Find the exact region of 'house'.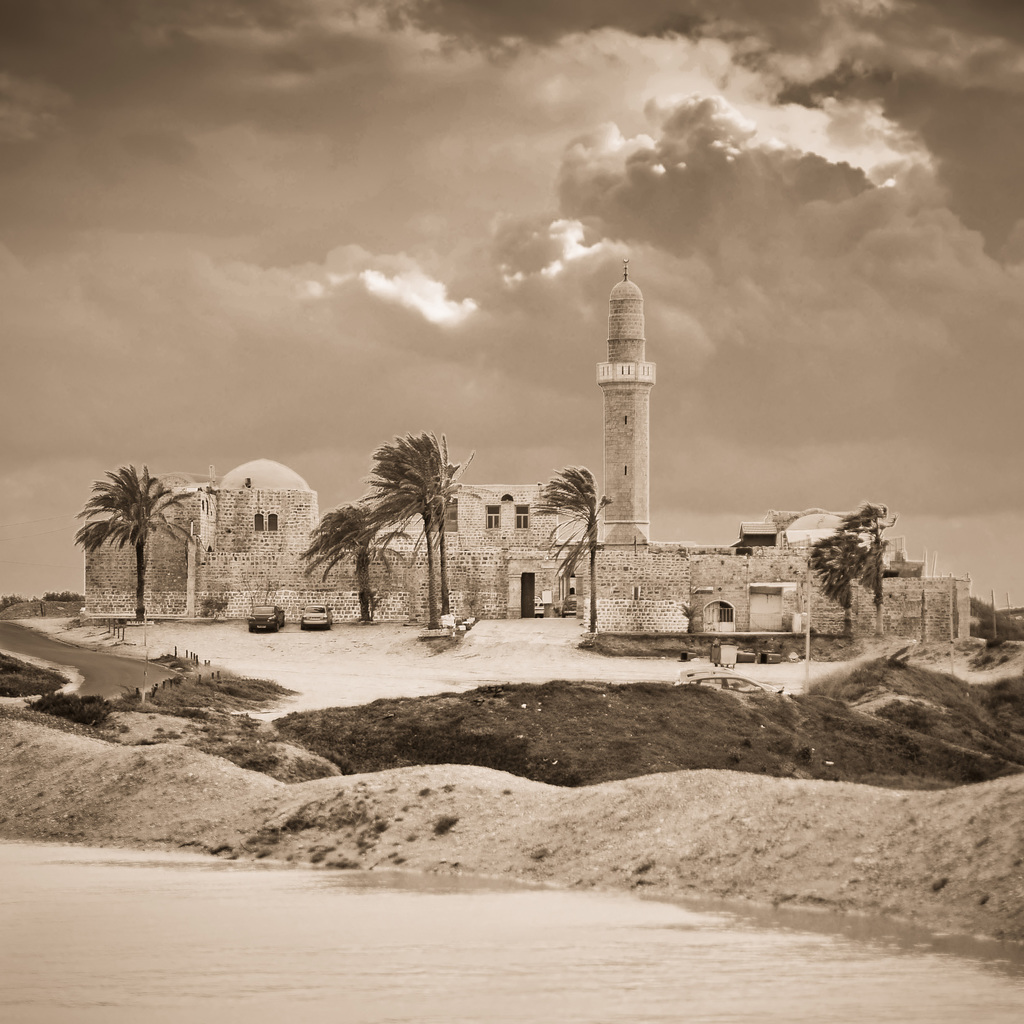
Exact region: [left=806, top=503, right=869, bottom=634].
